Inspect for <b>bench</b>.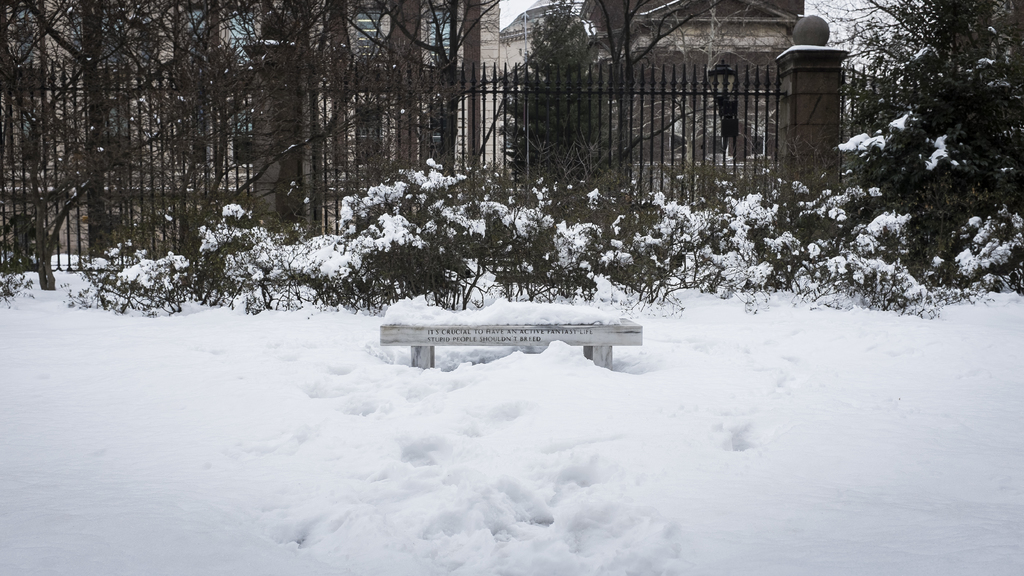
Inspection: 372 310 643 366.
